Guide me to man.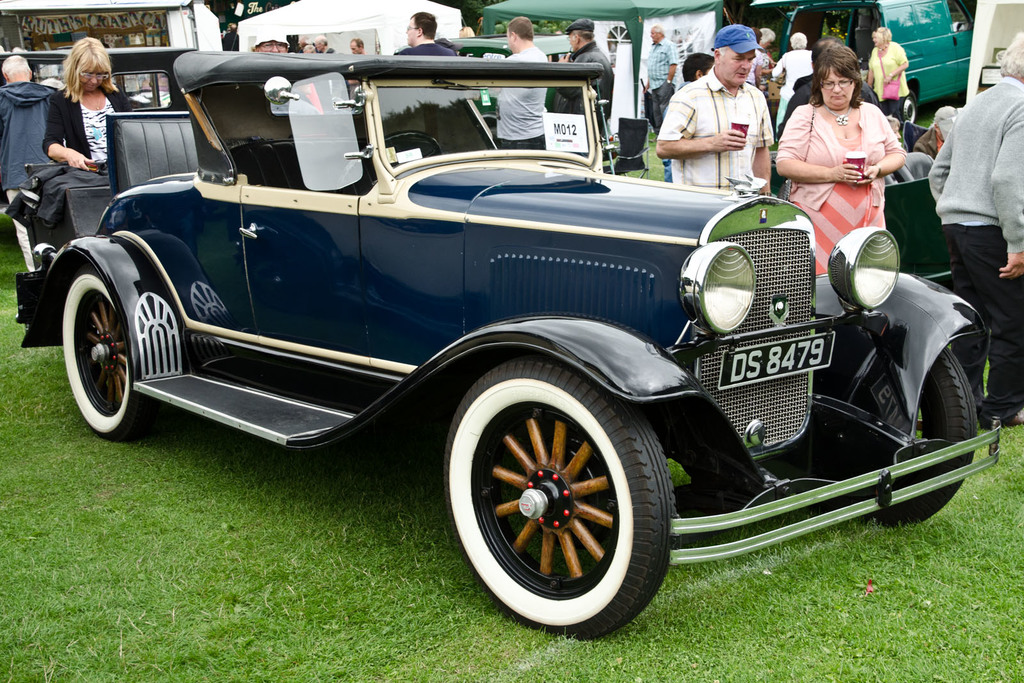
Guidance: Rect(246, 31, 289, 58).
